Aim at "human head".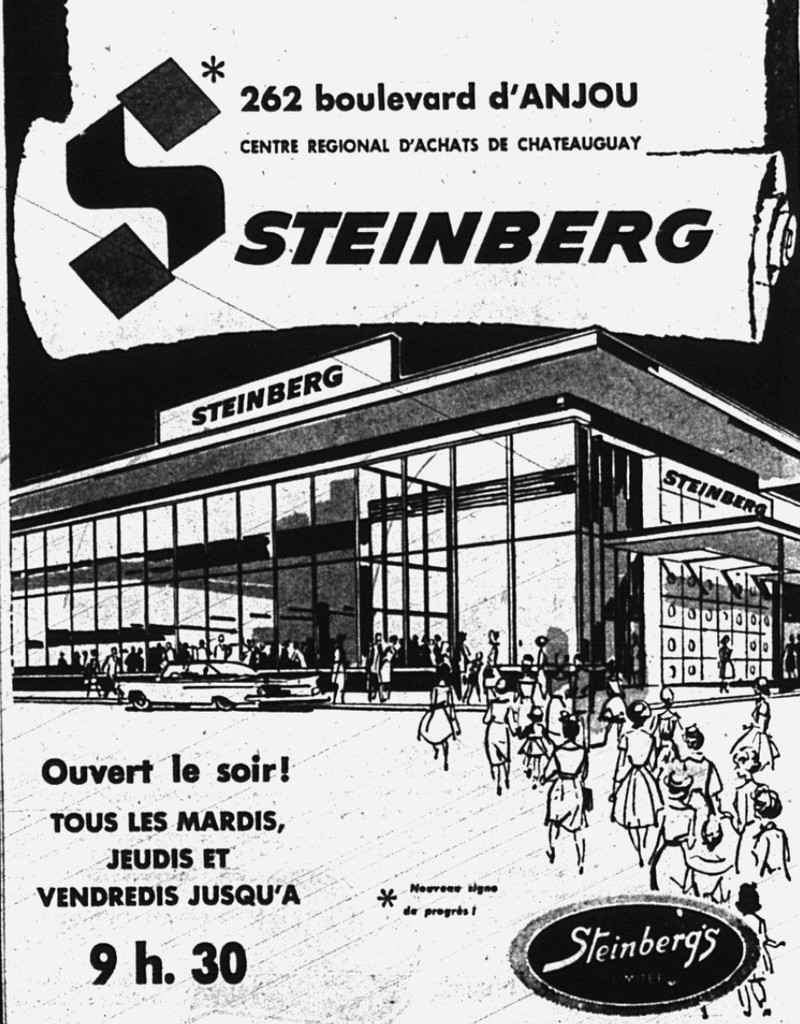
Aimed at detection(525, 710, 546, 726).
